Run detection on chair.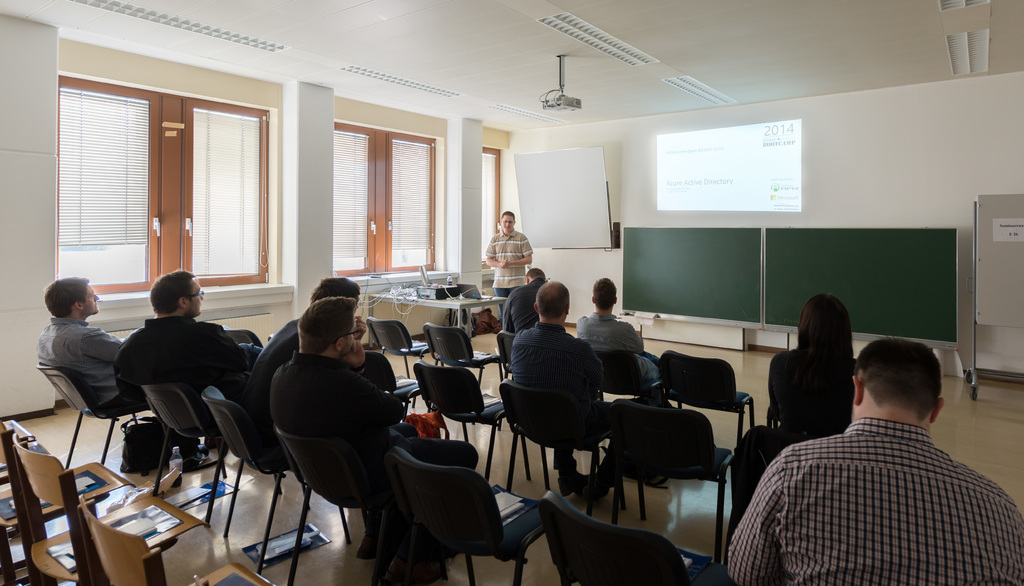
Result: [504, 380, 609, 513].
